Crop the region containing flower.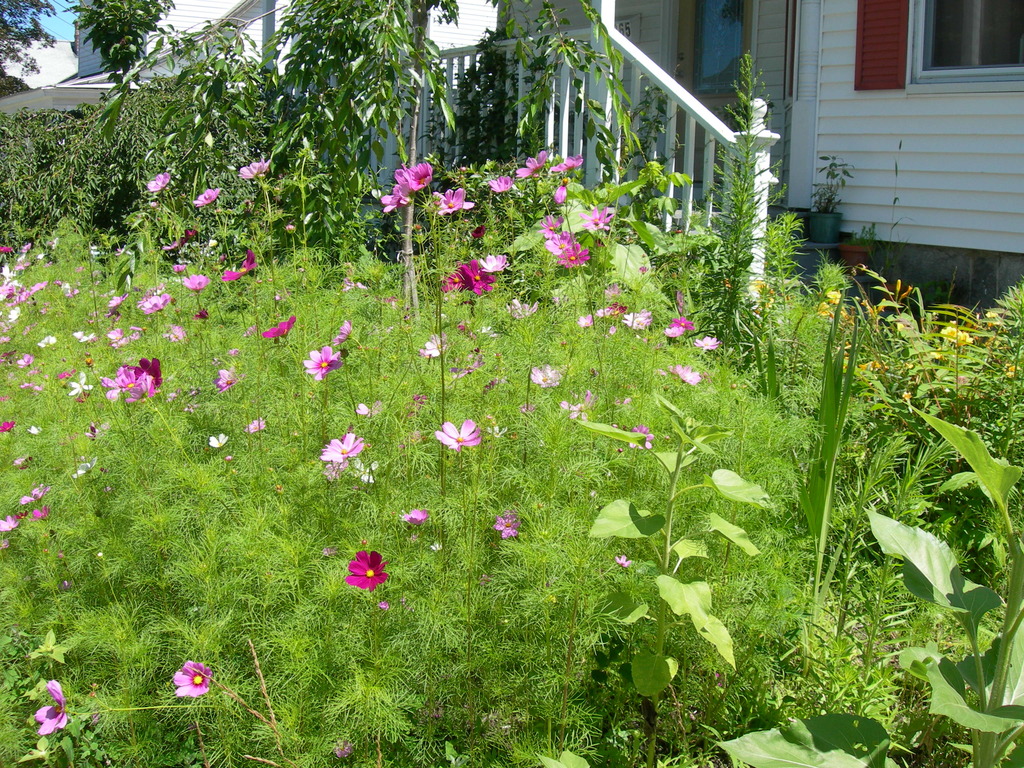
Crop region: (left=144, top=171, right=175, bottom=195).
